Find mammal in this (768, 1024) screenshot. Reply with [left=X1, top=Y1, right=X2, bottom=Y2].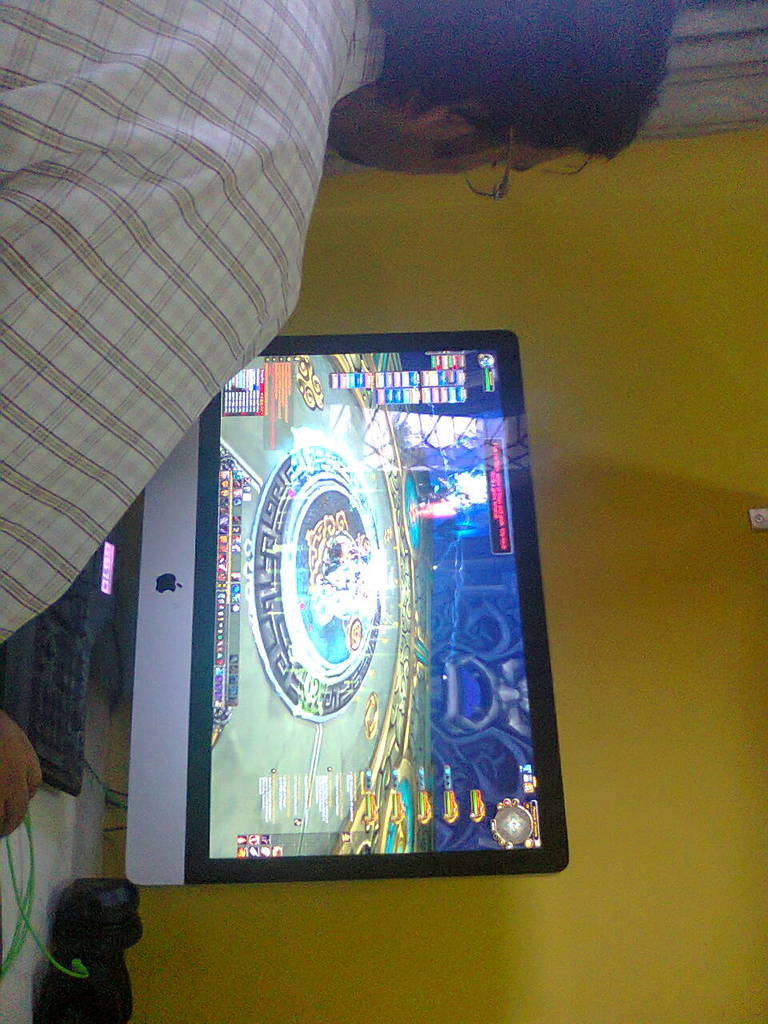
[left=0, top=0, right=678, bottom=841].
